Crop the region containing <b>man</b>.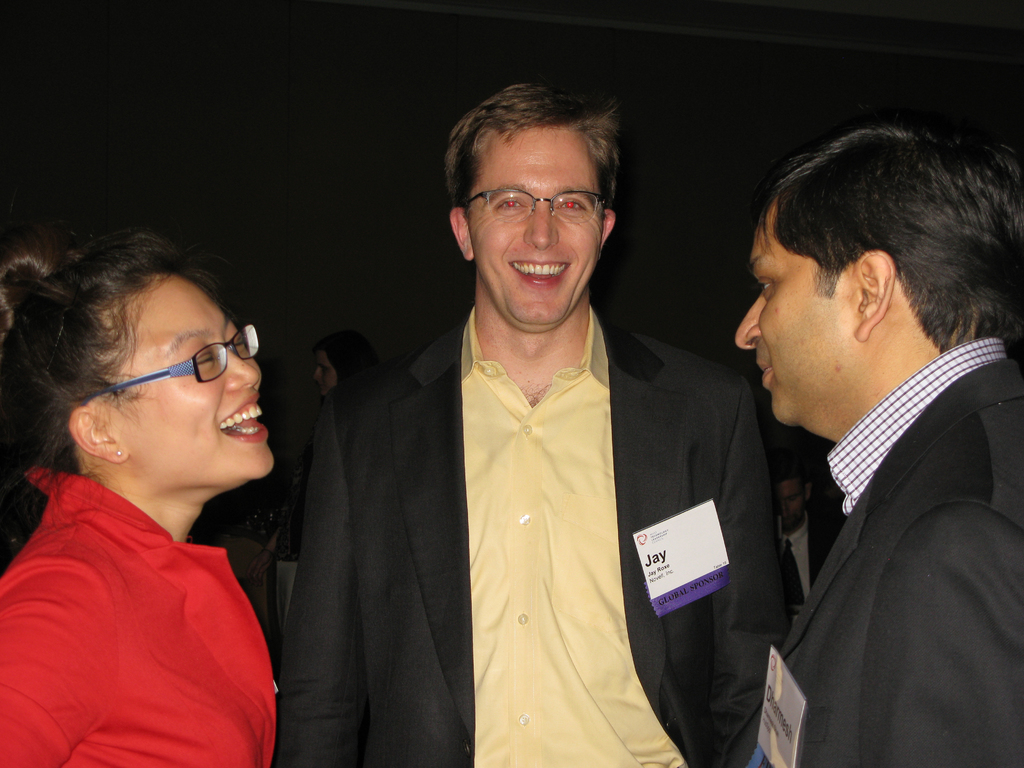
Crop region: bbox(277, 84, 796, 767).
